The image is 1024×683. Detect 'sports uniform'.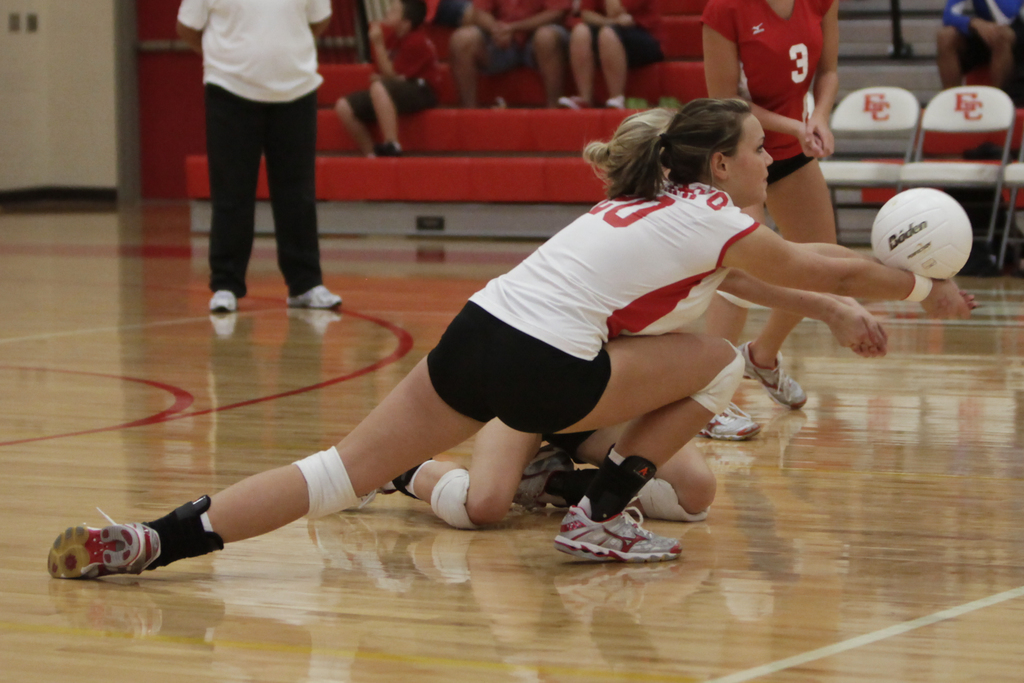
Detection: [left=171, top=0, right=336, bottom=293].
